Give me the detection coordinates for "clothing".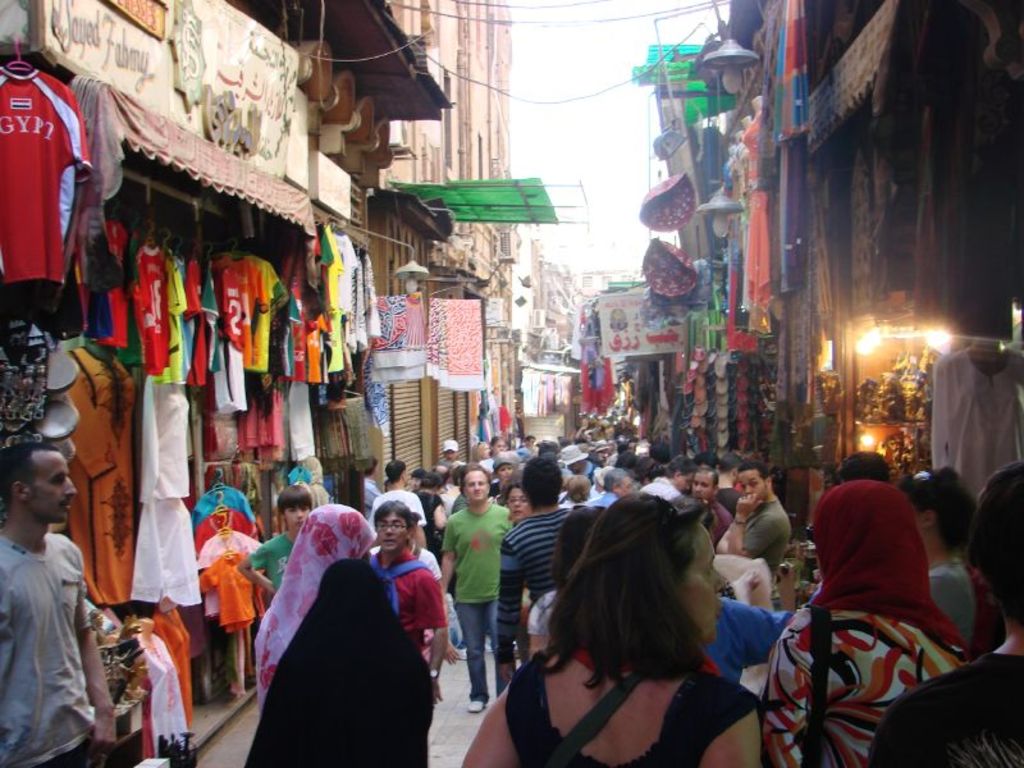
<box>867,652,1023,765</box>.
